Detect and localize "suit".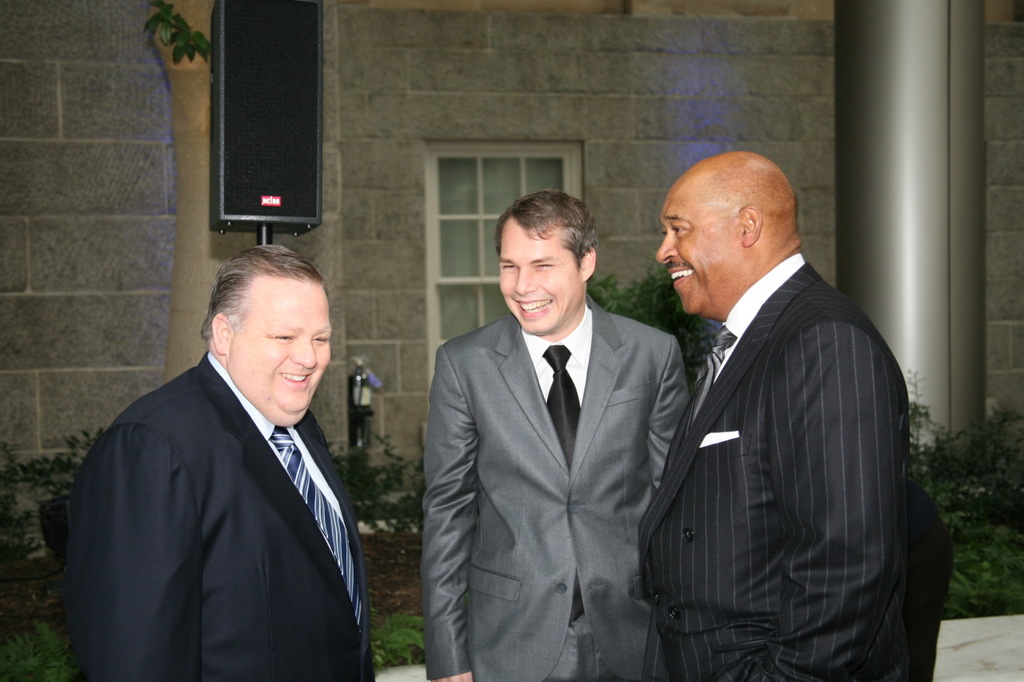
Localized at 633/253/910/681.
